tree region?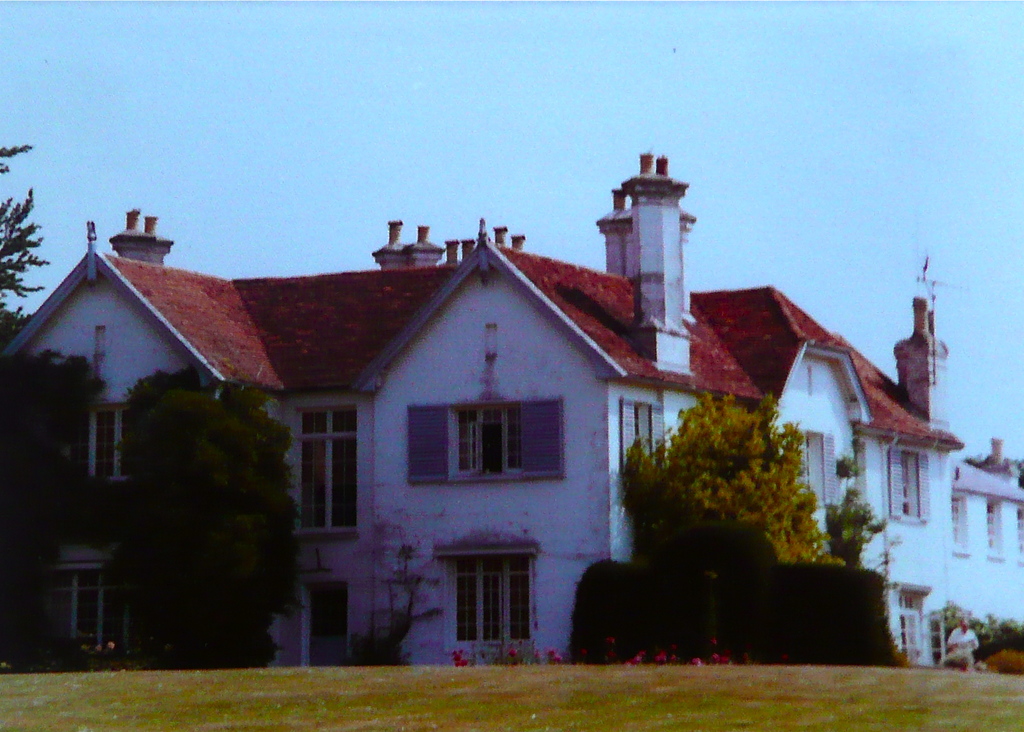
l=107, t=360, r=303, b=685
